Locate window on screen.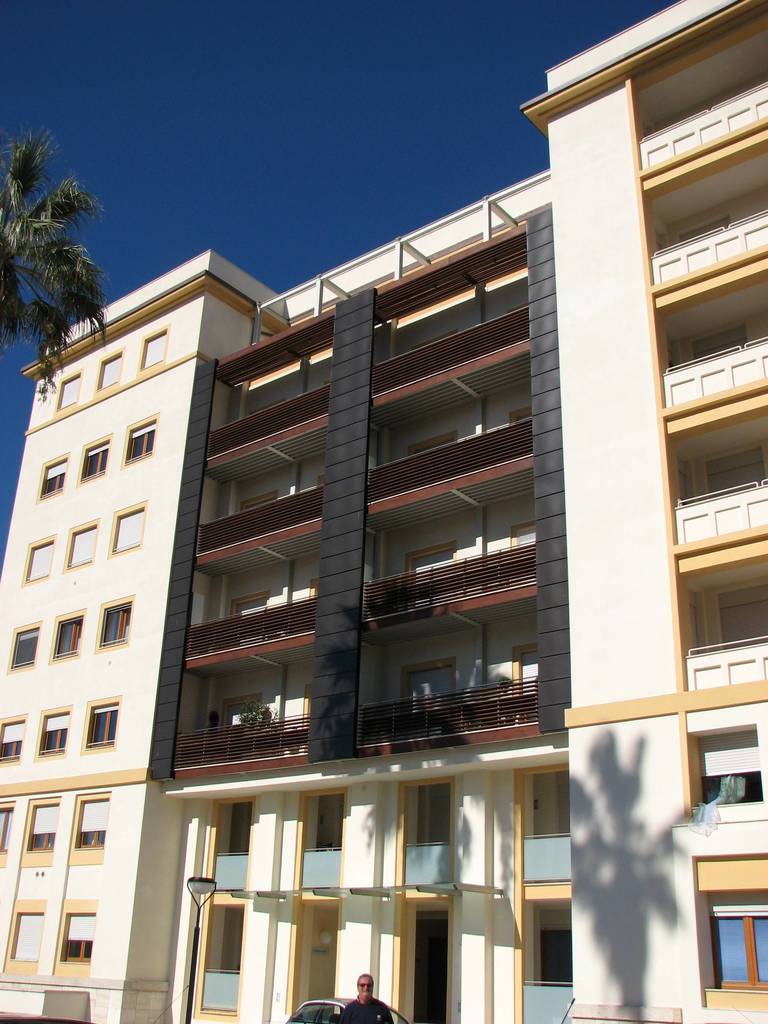
On screen at box=[195, 899, 248, 1016].
